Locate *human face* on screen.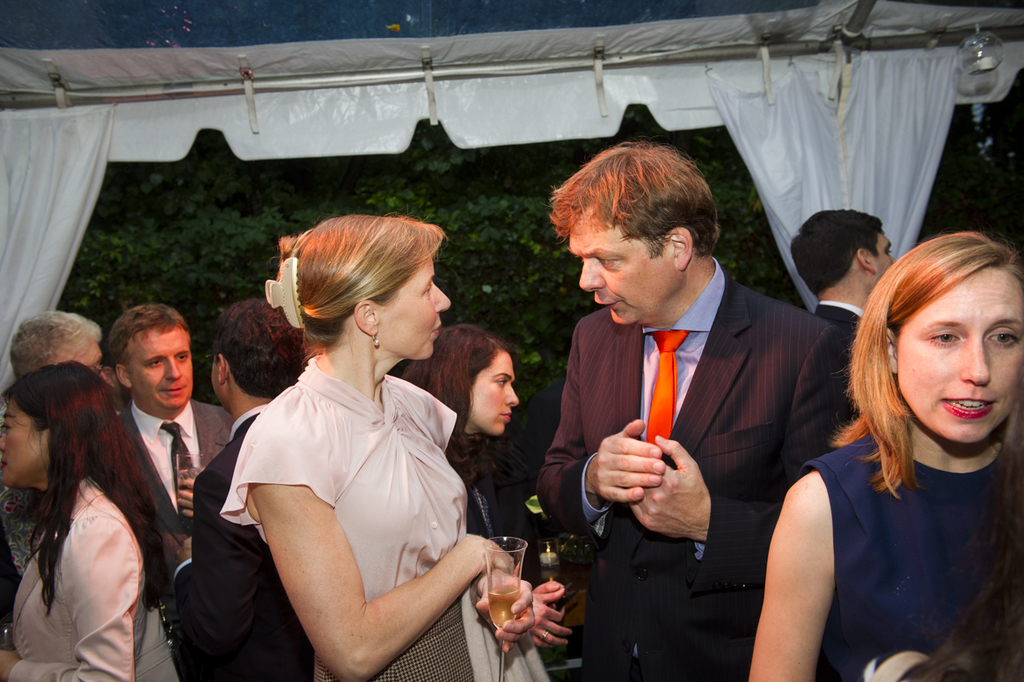
On screen at 78/338/109/383.
